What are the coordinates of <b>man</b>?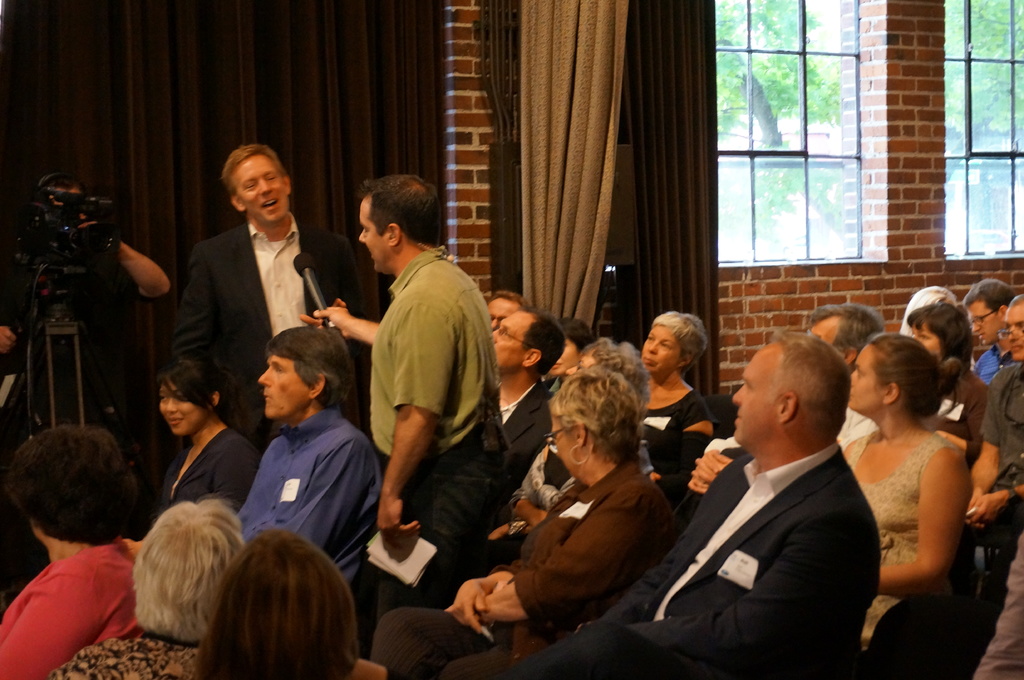
region(488, 301, 566, 496).
